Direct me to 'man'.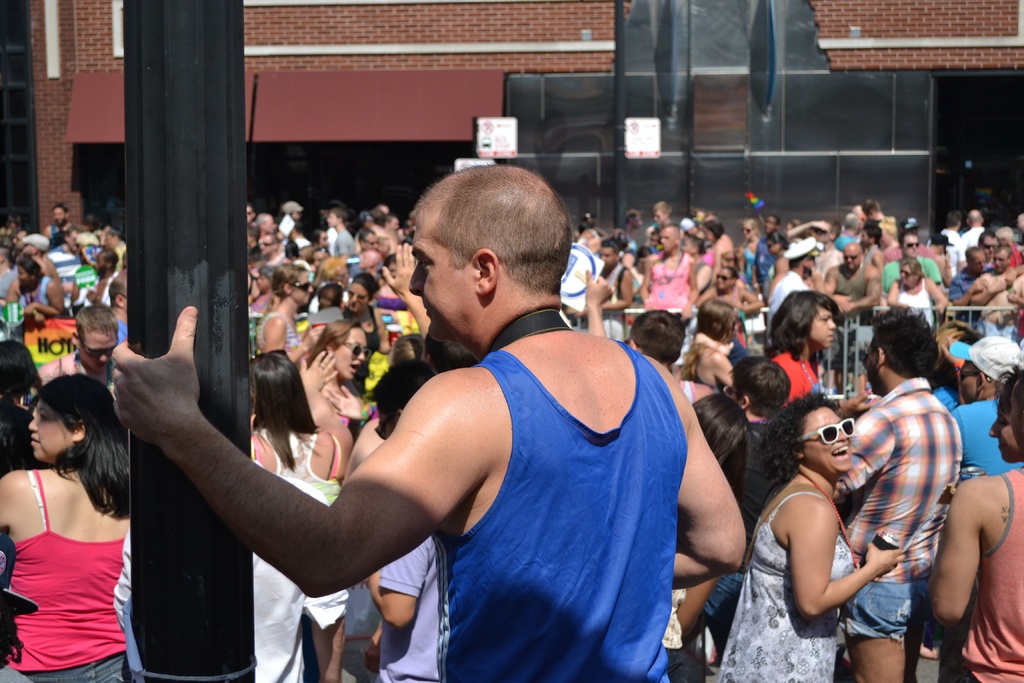
Direction: l=765, t=231, r=828, b=329.
